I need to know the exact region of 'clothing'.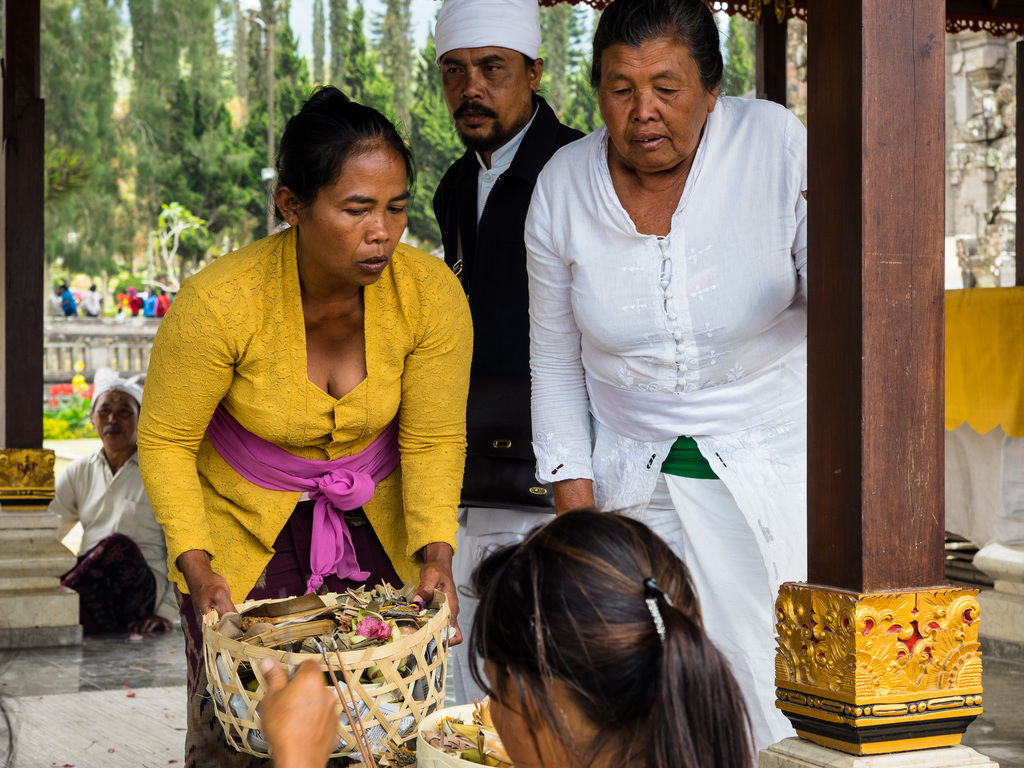
Region: 33/404/151/628.
